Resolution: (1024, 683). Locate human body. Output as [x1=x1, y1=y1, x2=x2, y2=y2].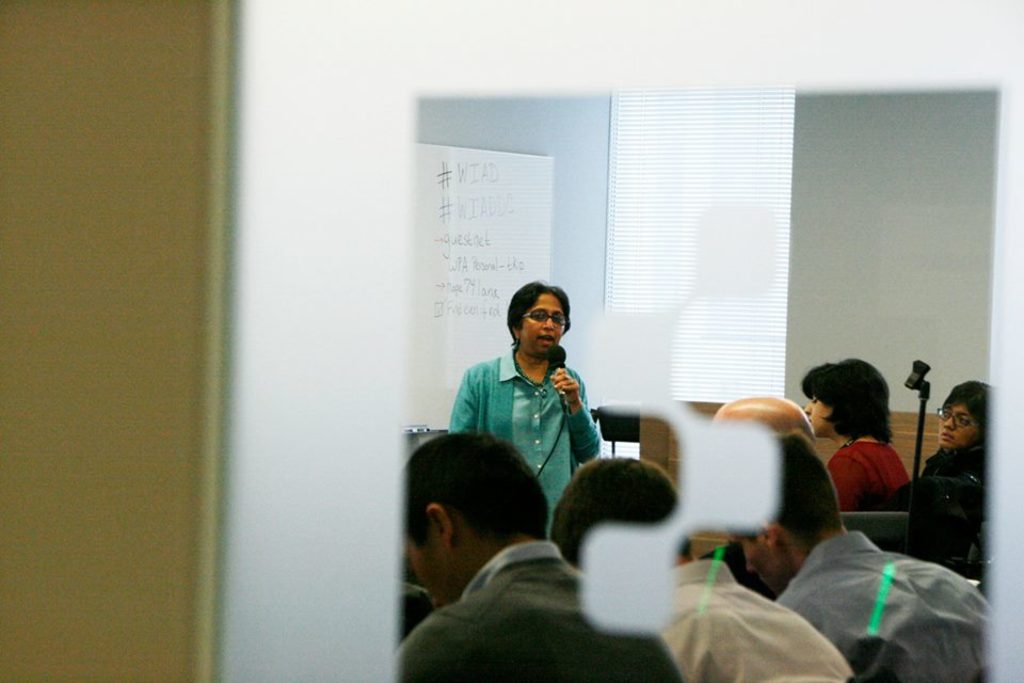
[x1=419, y1=277, x2=626, y2=591].
